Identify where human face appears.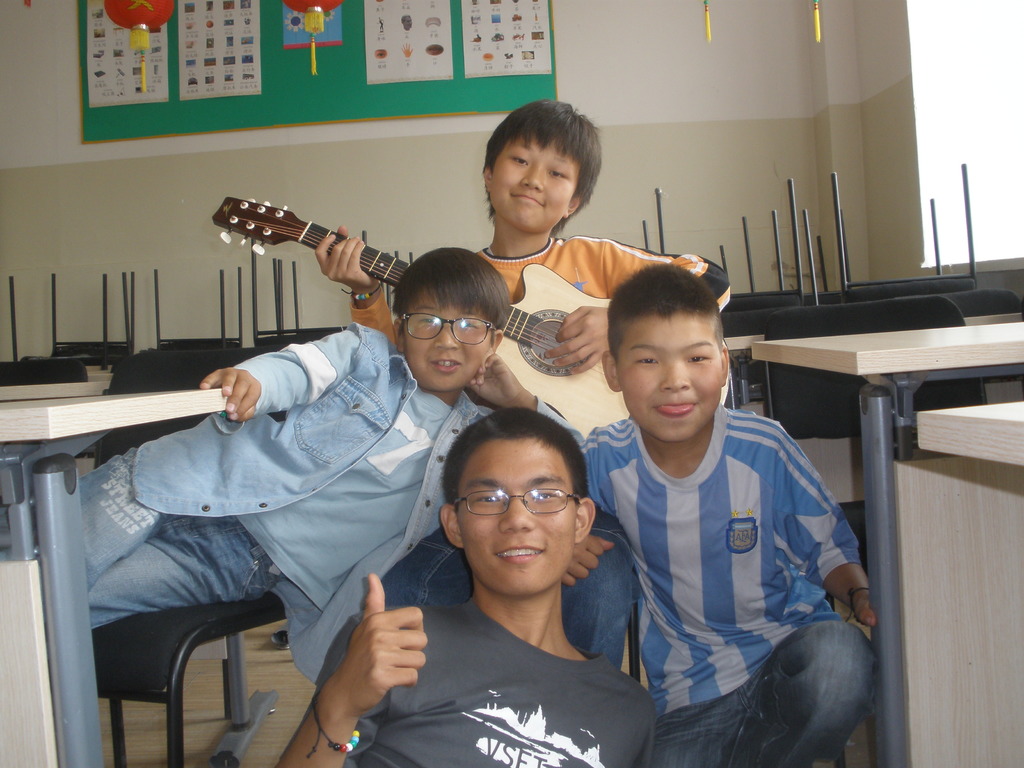
Appears at <bbox>615, 317, 725, 441</bbox>.
